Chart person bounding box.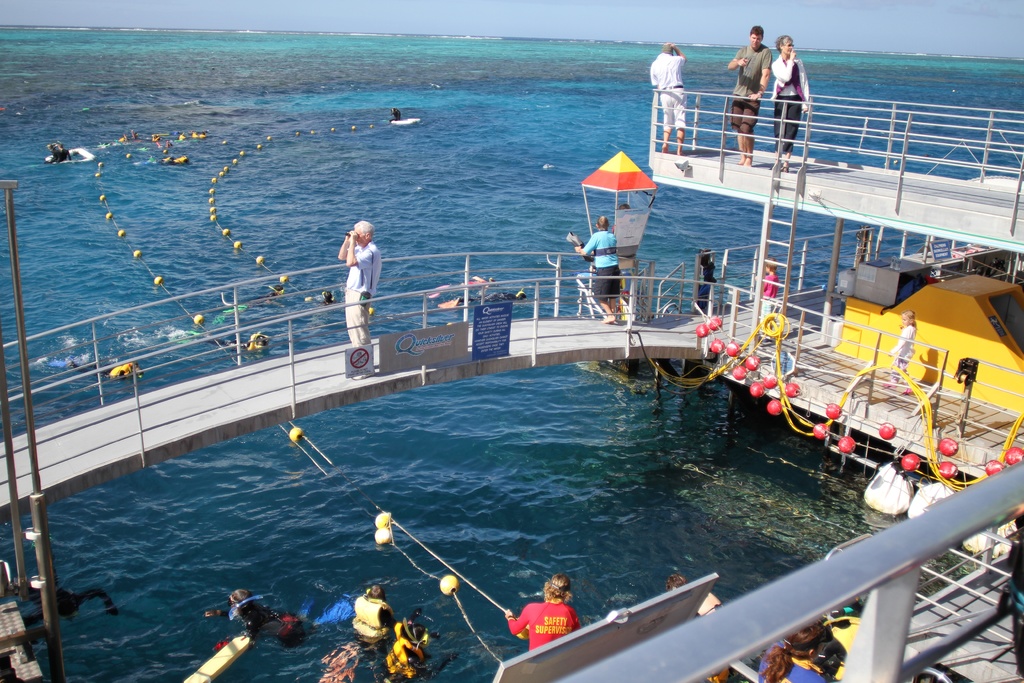
Charted: {"left": 644, "top": 35, "right": 685, "bottom": 158}.
